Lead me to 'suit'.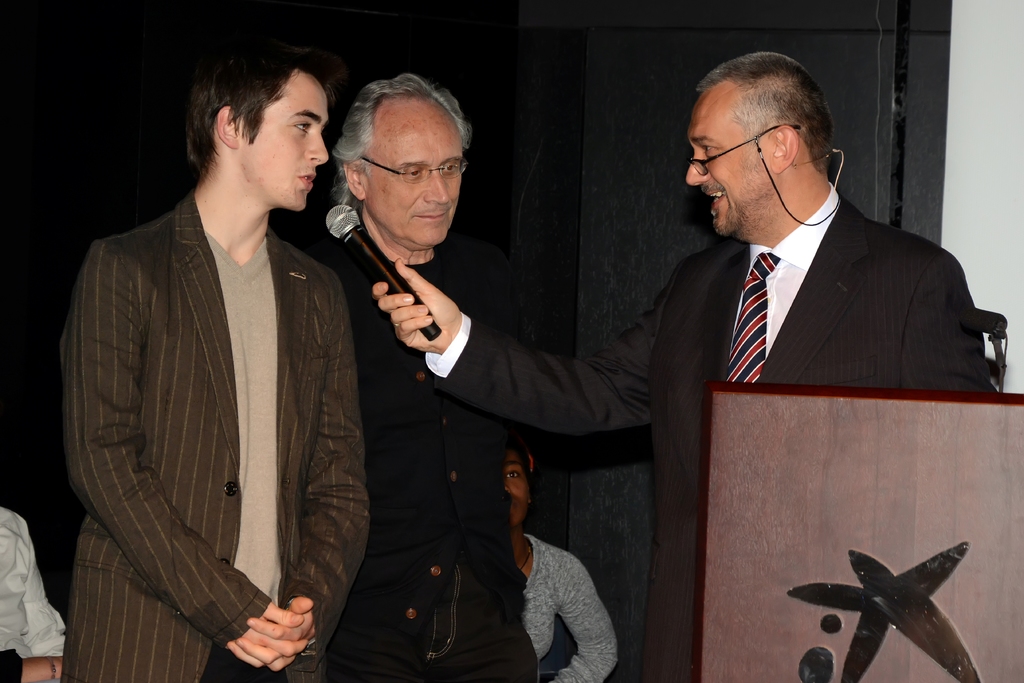
Lead to region(424, 186, 998, 682).
